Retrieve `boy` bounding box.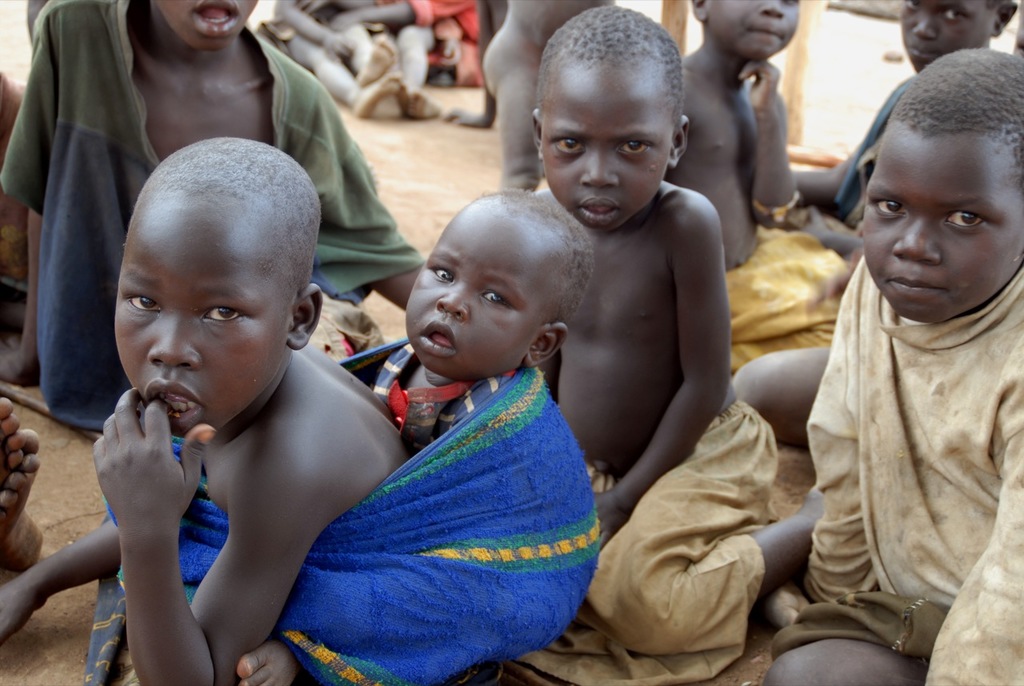
Bounding box: {"left": 274, "top": 0, "right": 404, "bottom": 118}.
